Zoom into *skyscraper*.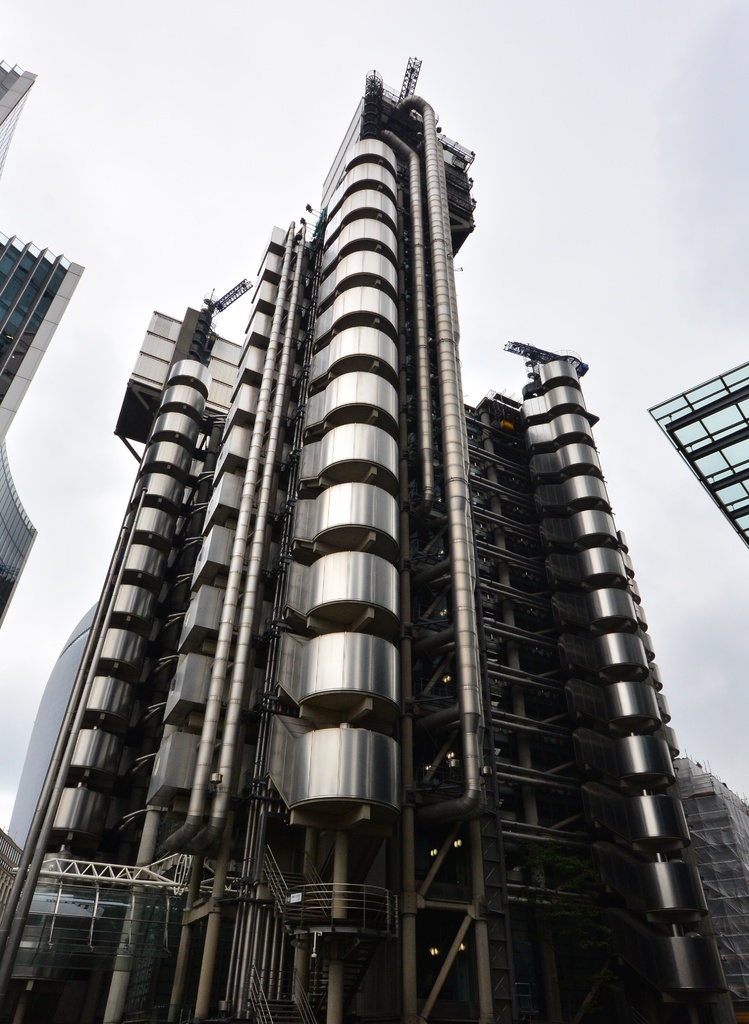
Zoom target: pyautogui.locateOnScreen(0, 35, 748, 1023).
